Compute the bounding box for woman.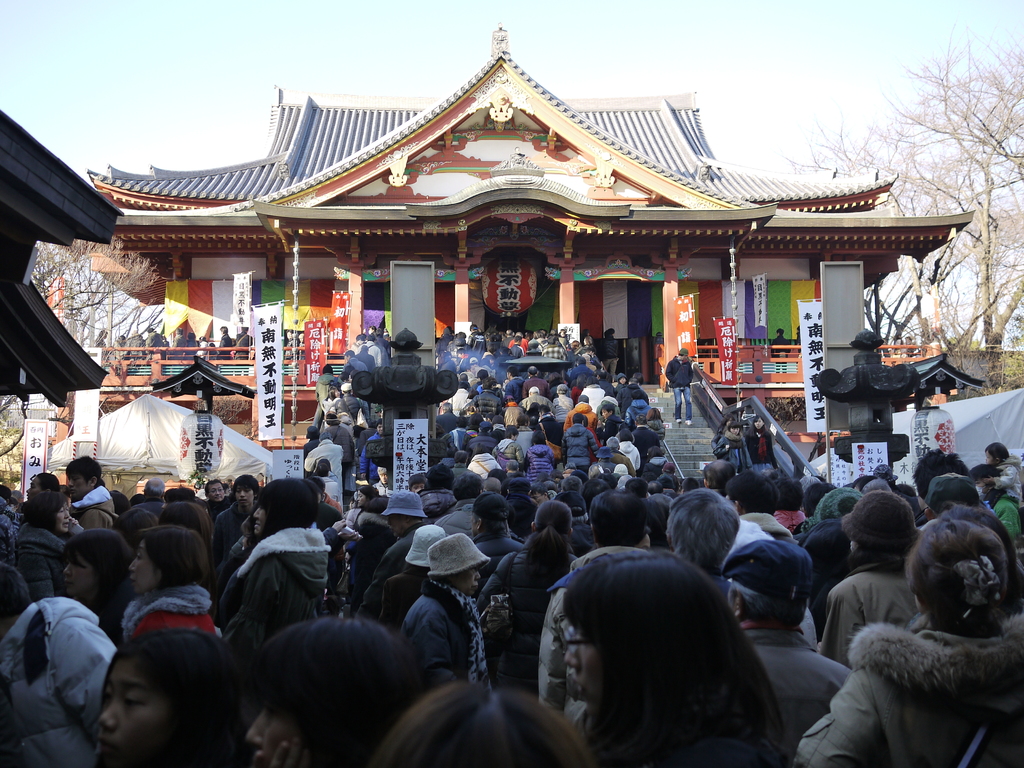
crop(745, 410, 778, 480).
